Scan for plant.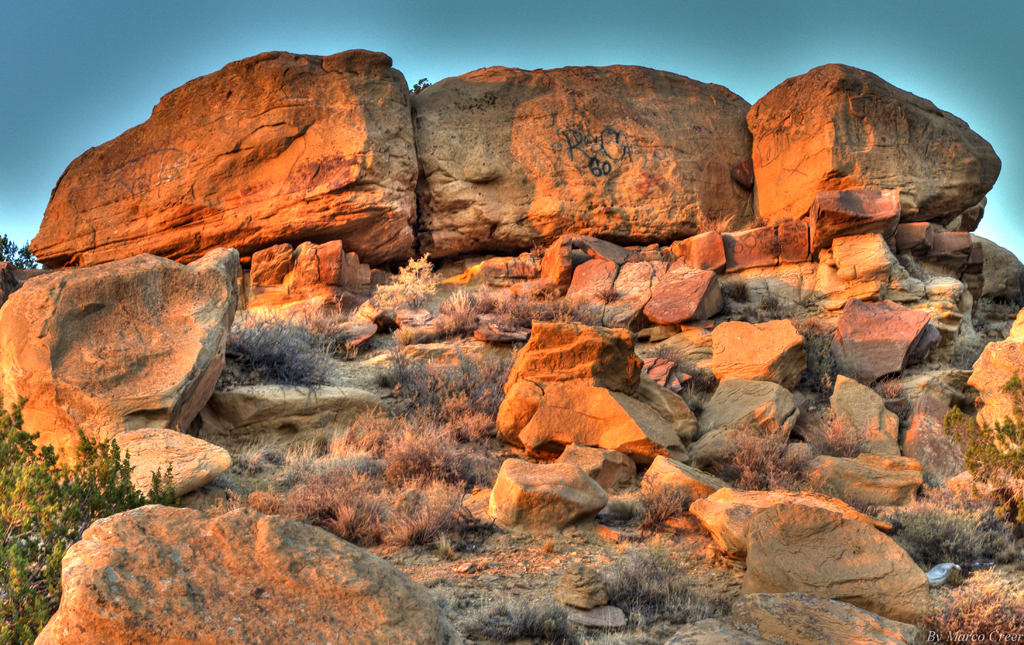
Scan result: <bbox>764, 283, 783, 316</bbox>.
